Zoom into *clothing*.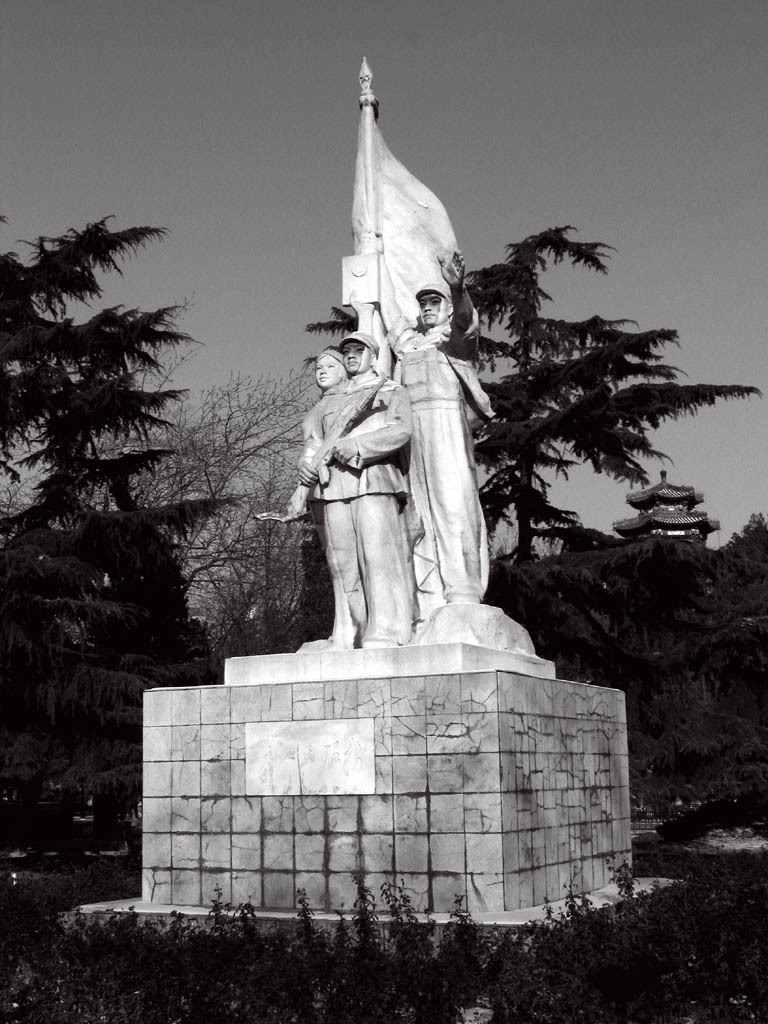
Zoom target: crop(383, 306, 489, 618).
